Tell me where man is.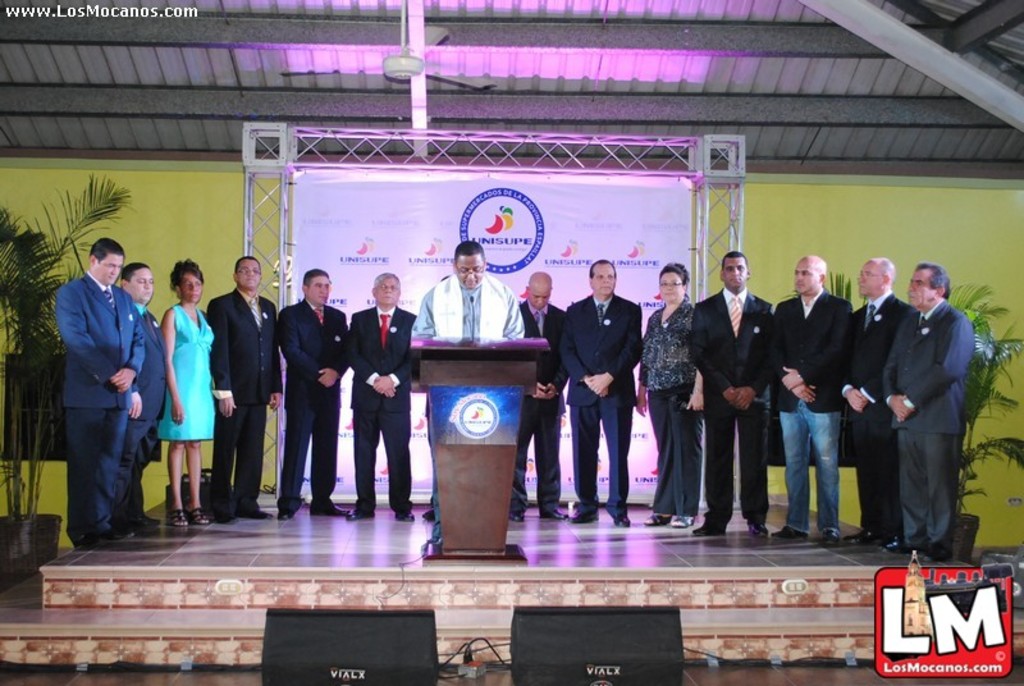
man is at left=413, top=242, right=521, bottom=346.
